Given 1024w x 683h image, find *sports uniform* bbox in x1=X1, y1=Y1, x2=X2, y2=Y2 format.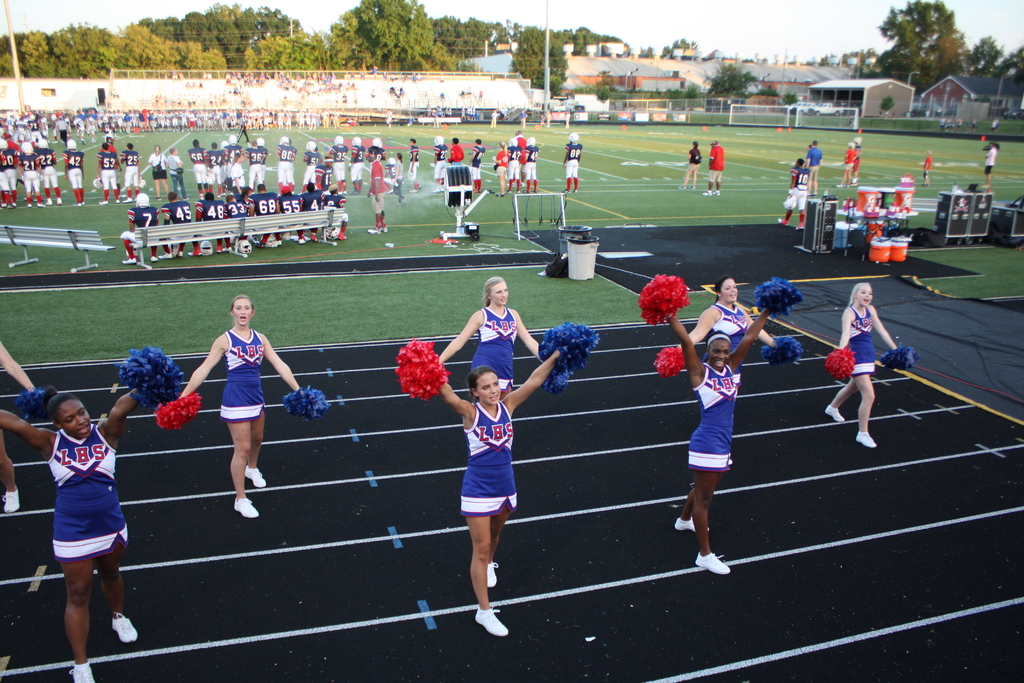
x1=511, y1=134, x2=528, y2=152.
